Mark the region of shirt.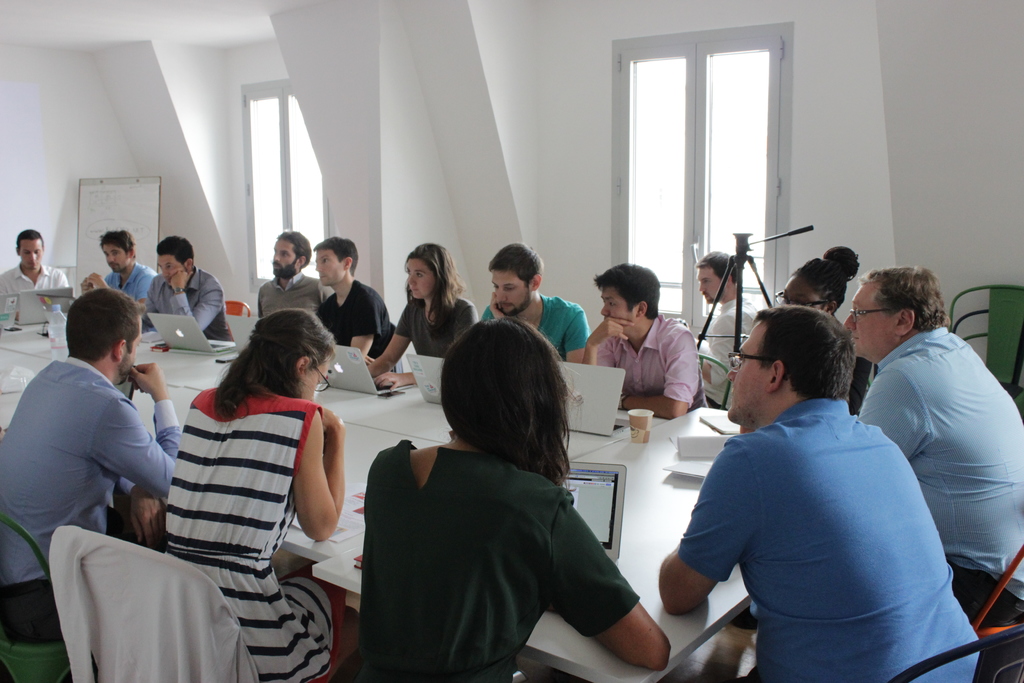
Region: box=[695, 294, 758, 406].
